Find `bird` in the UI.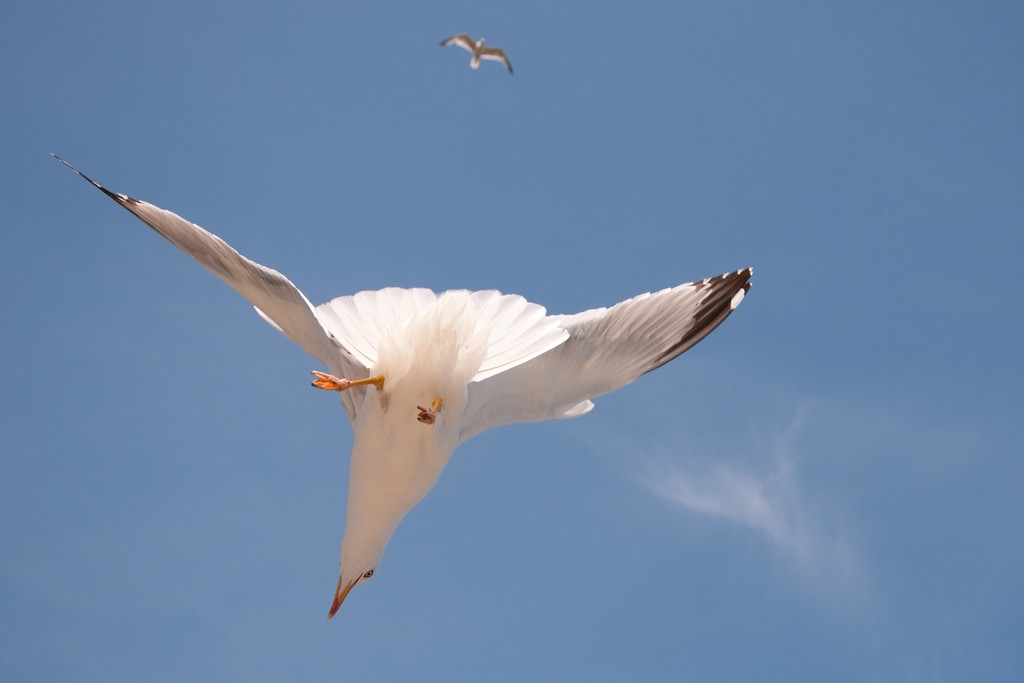
UI element at [44, 151, 753, 620].
